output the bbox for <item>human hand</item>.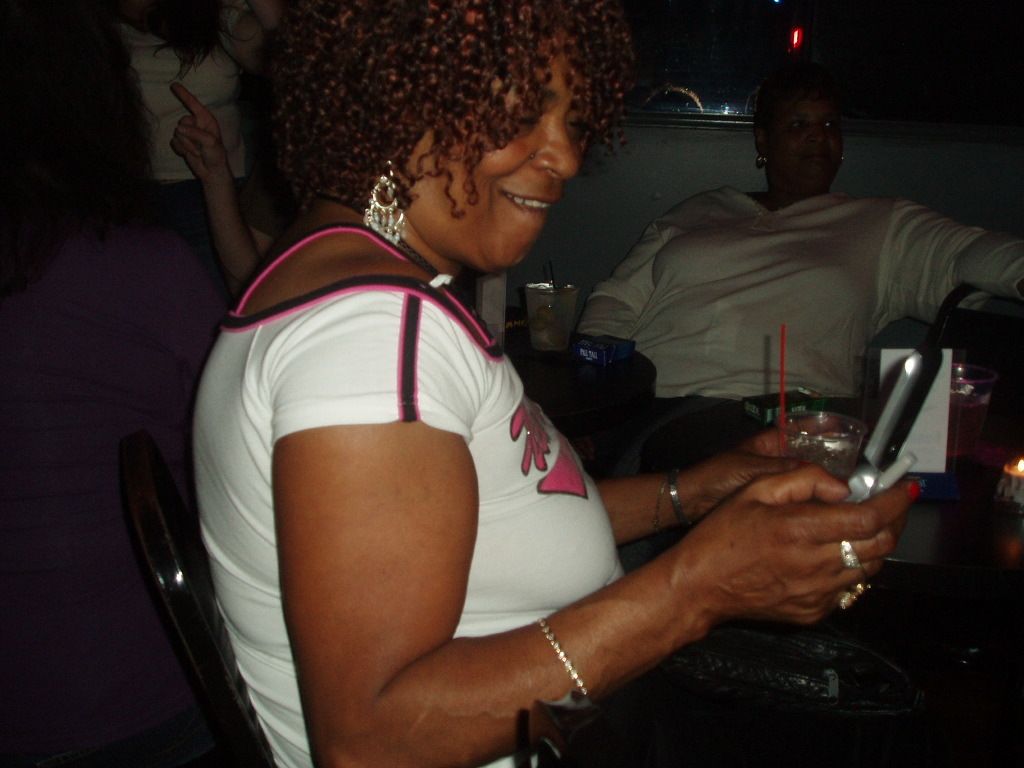
x1=647, y1=451, x2=929, y2=632.
